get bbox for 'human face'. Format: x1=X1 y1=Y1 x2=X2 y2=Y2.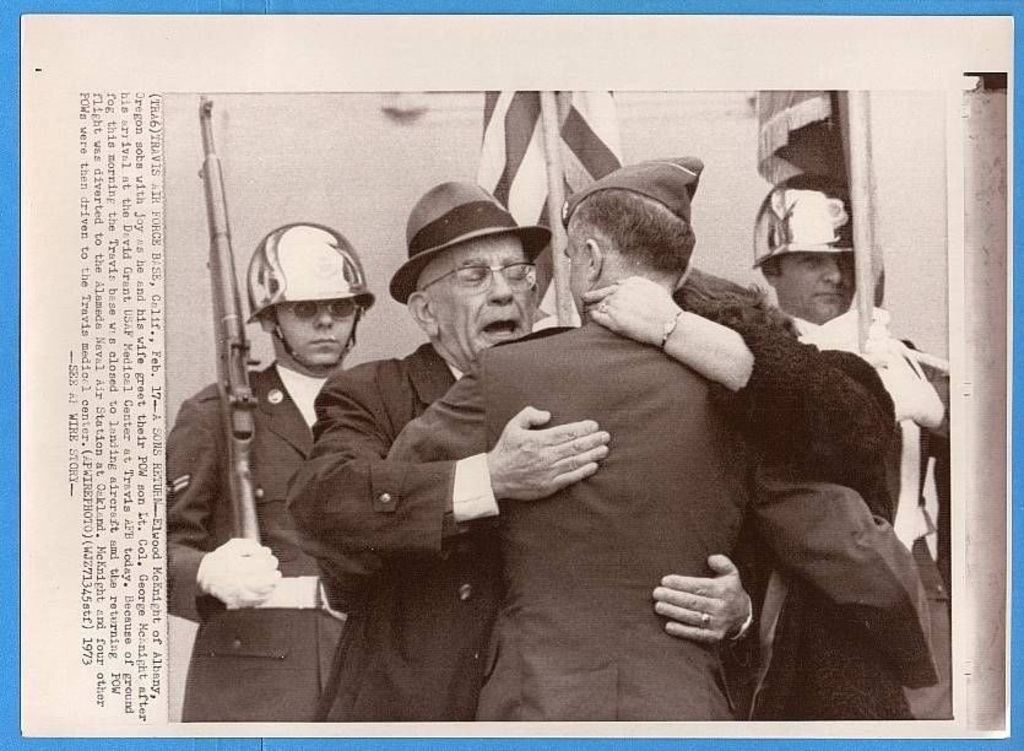
x1=429 y1=232 x2=531 y2=353.
